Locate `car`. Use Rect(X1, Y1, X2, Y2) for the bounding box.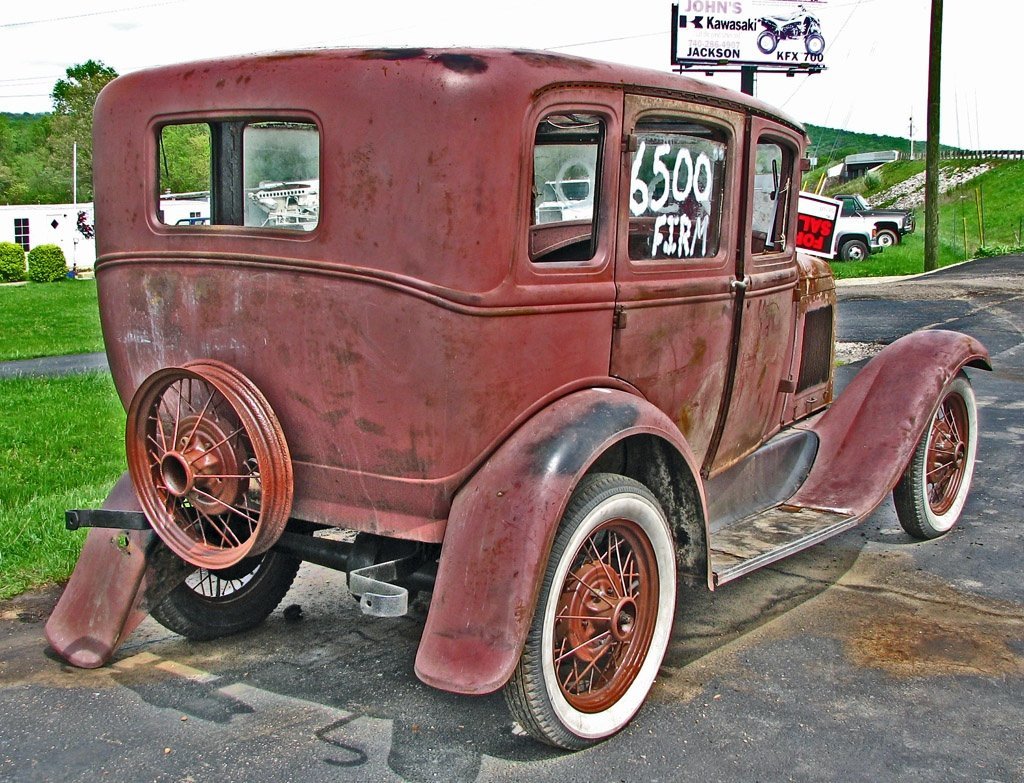
Rect(44, 40, 996, 755).
